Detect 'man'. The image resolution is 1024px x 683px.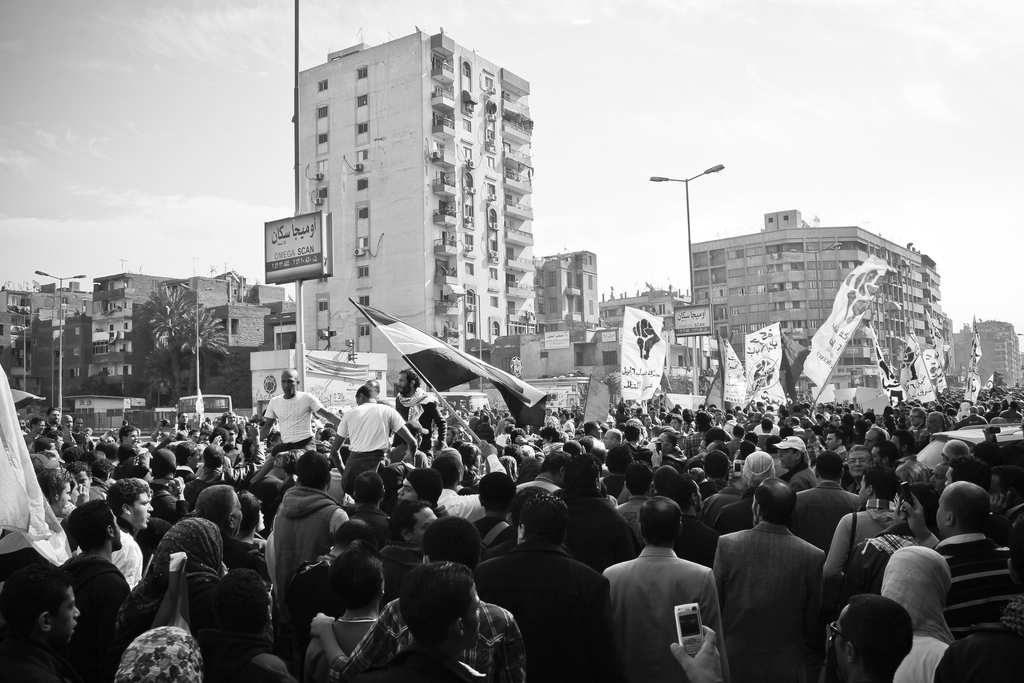
108, 472, 145, 588.
